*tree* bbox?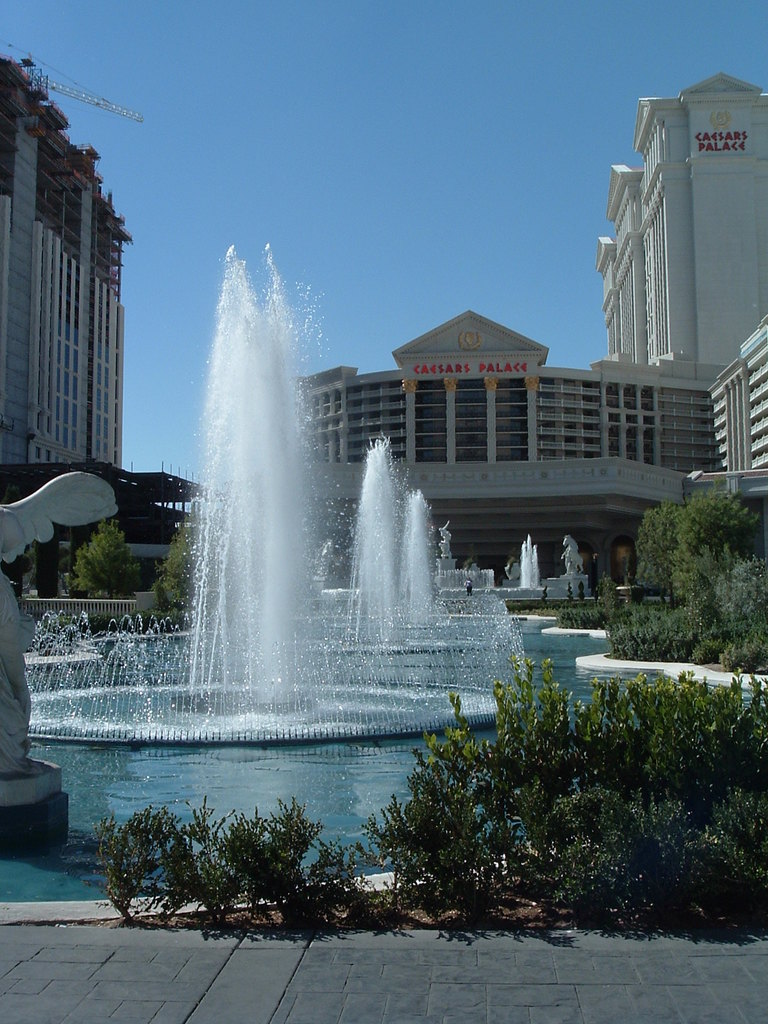
611 486 767 675
